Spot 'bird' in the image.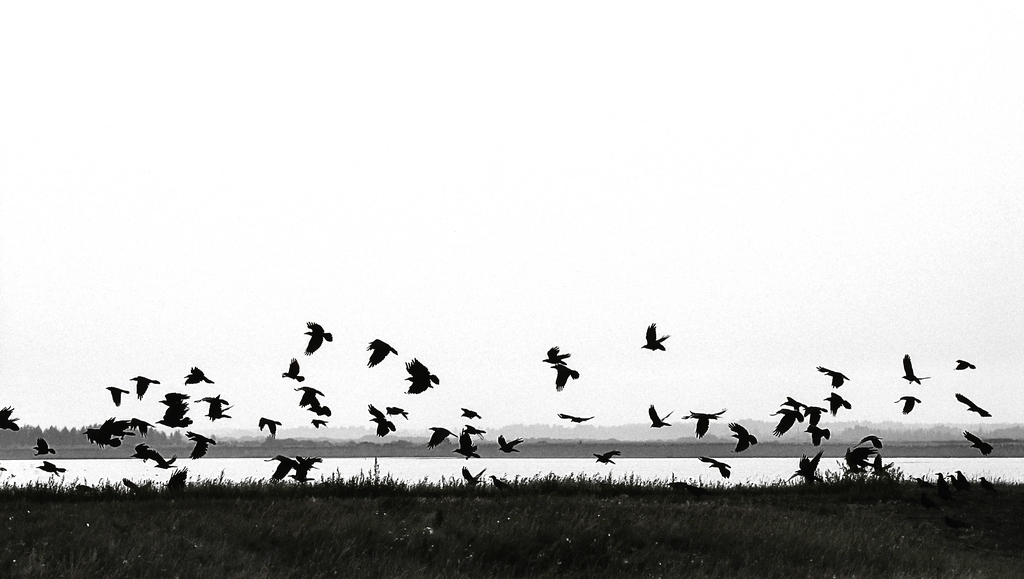
'bird' found at crop(461, 418, 485, 442).
